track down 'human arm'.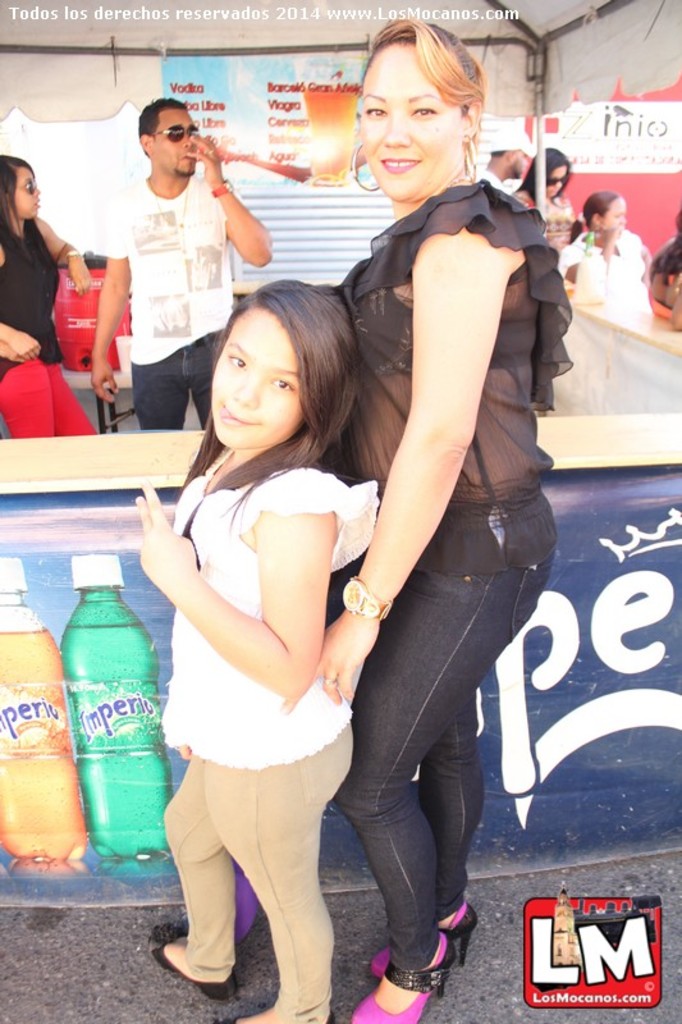
Tracked to bbox=[0, 317, 33, 371].
